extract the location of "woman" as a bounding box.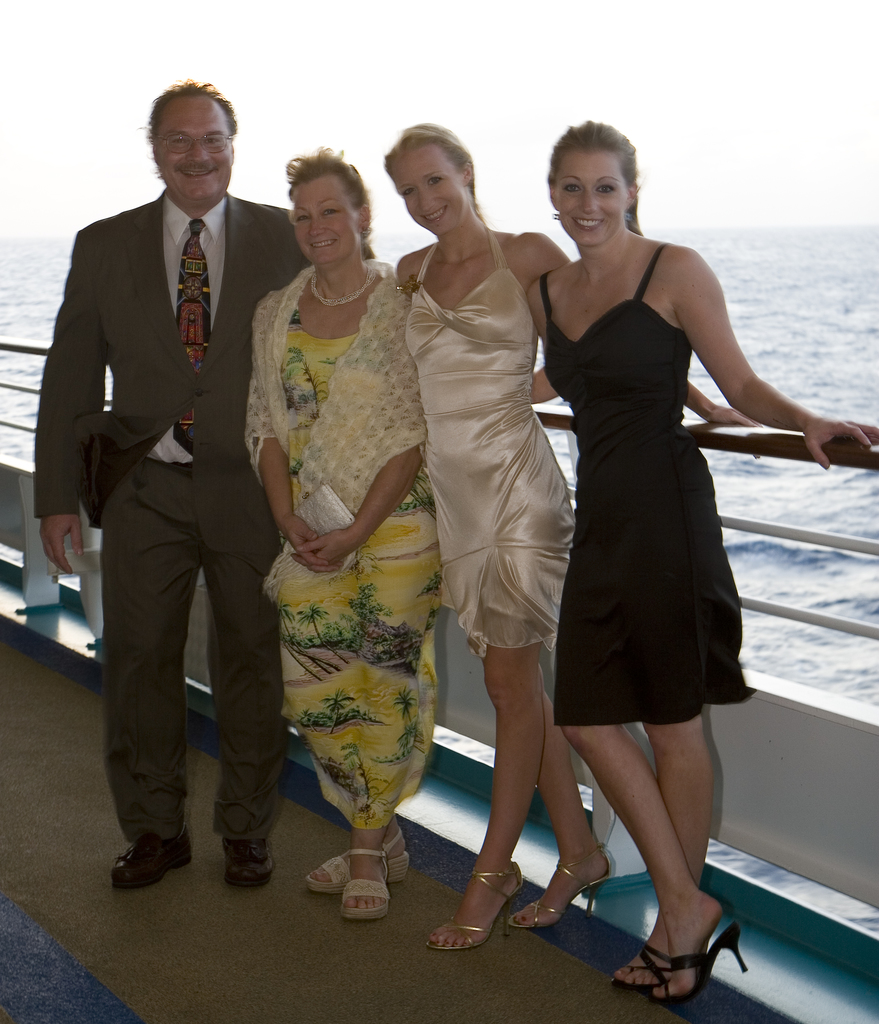
Rect(239, 149, 440, 926).
